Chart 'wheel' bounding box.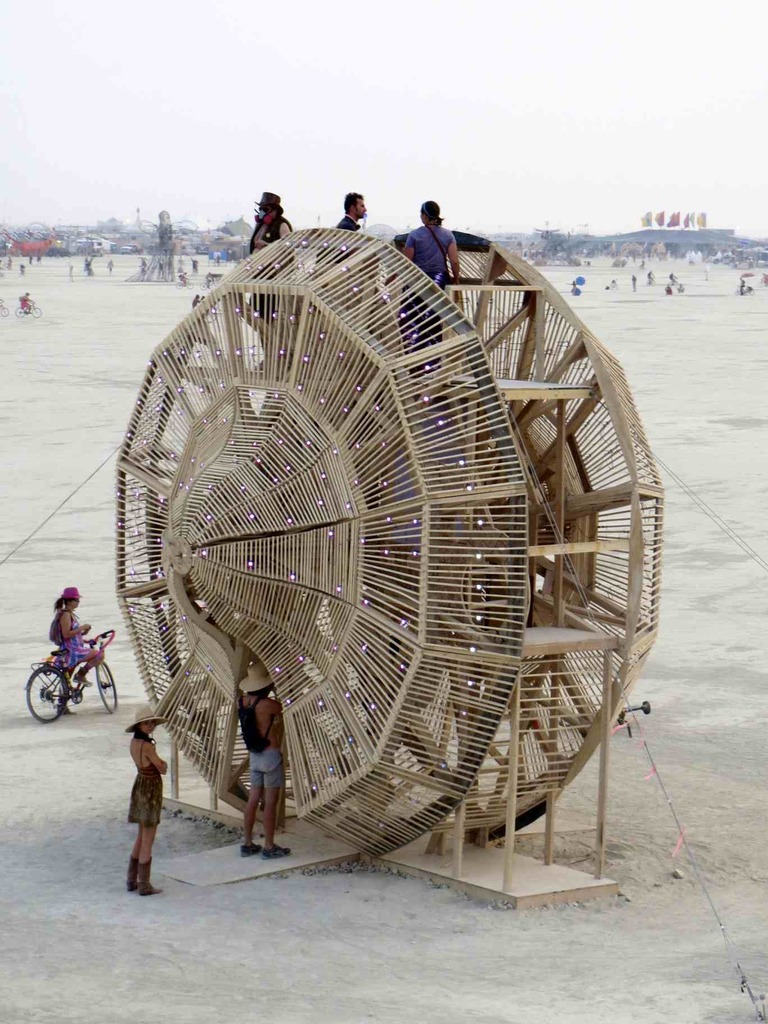
Charted: x1=29, y1=673, x2=72, y2=722.
